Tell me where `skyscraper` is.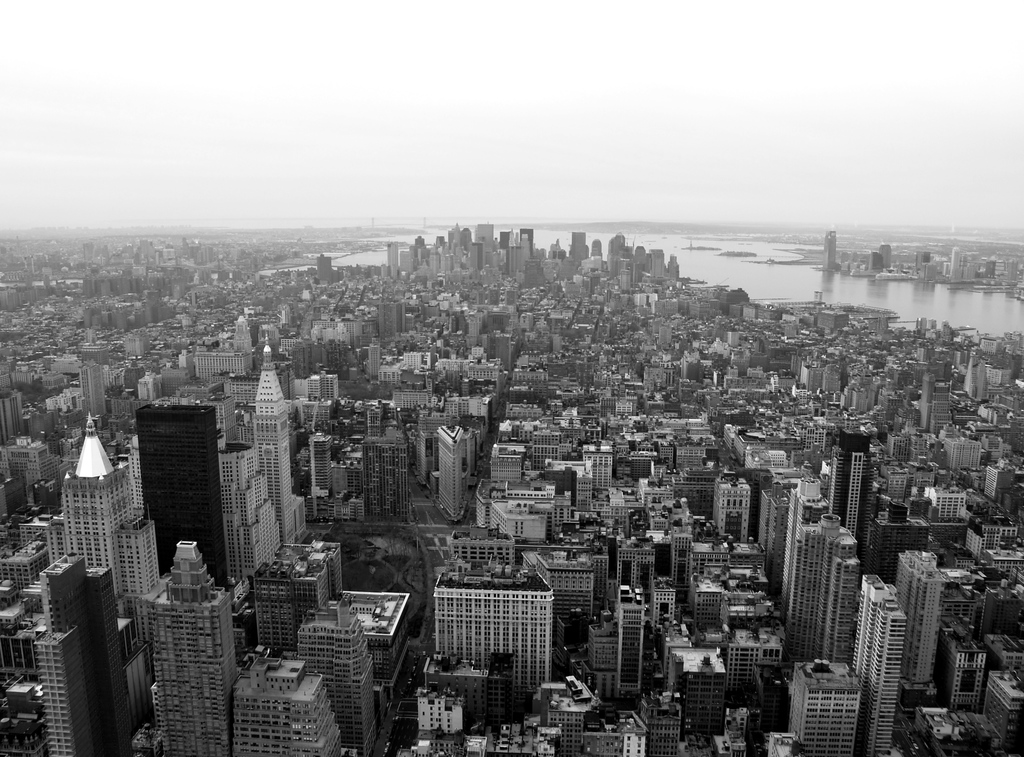
`skyscraper` is at BBox(844, 573, 895, 751).
